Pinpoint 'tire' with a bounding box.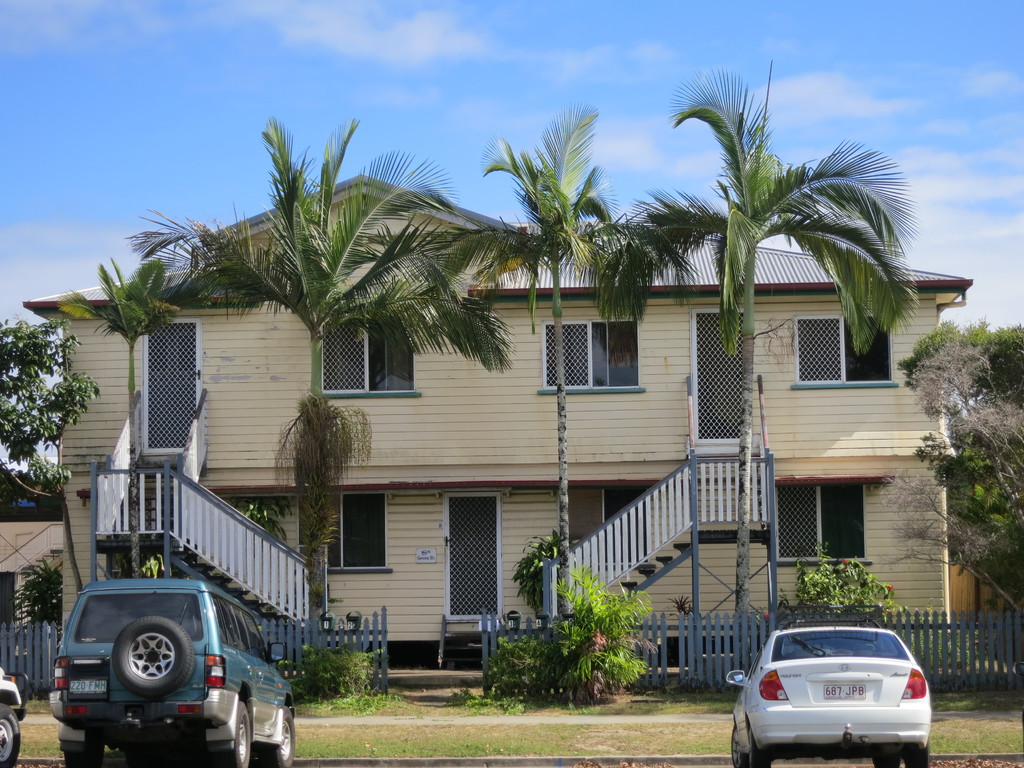
216, 699, 253, 767.
